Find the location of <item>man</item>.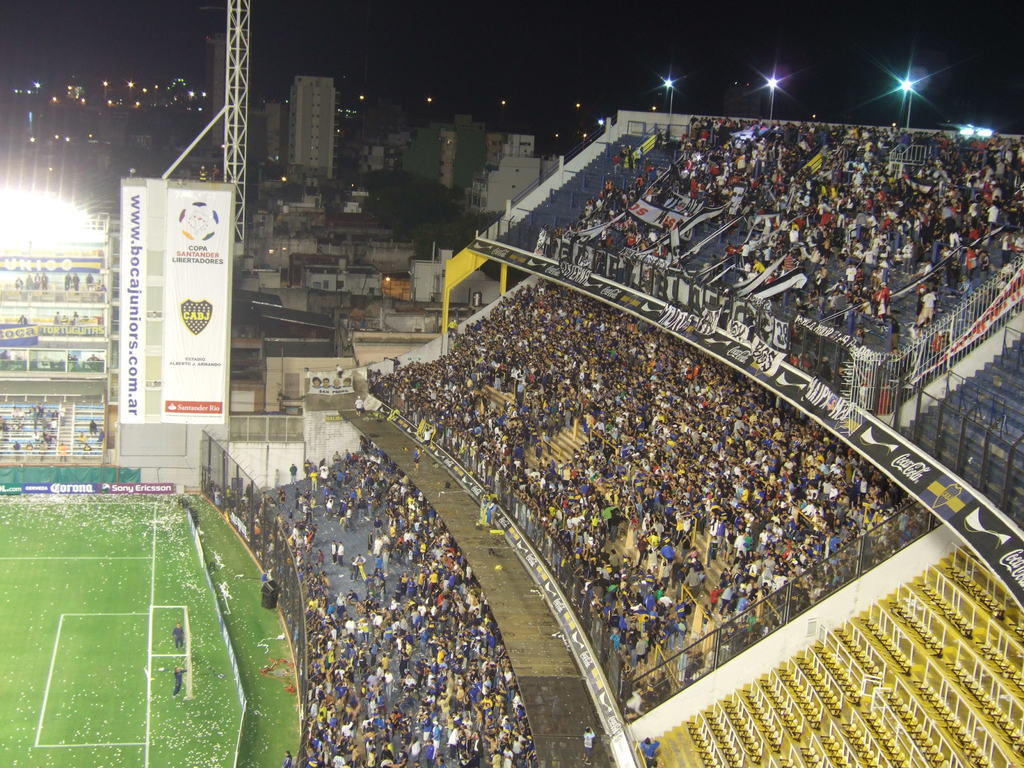
Location: [0, 419, 8, 436].
